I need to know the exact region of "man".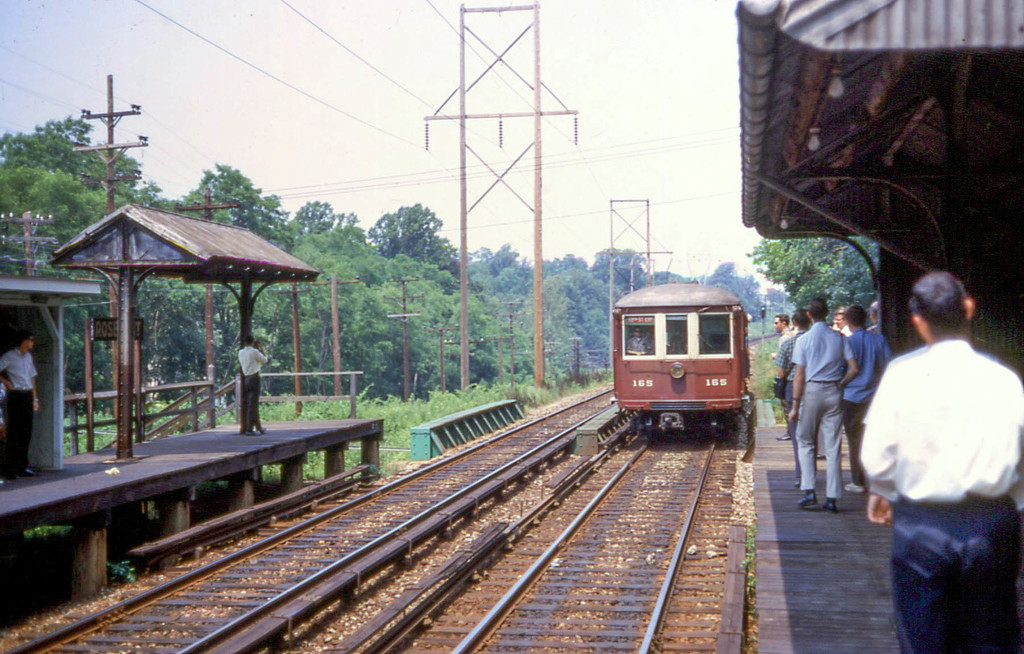
Region: region(833, 308, 846, 333).
